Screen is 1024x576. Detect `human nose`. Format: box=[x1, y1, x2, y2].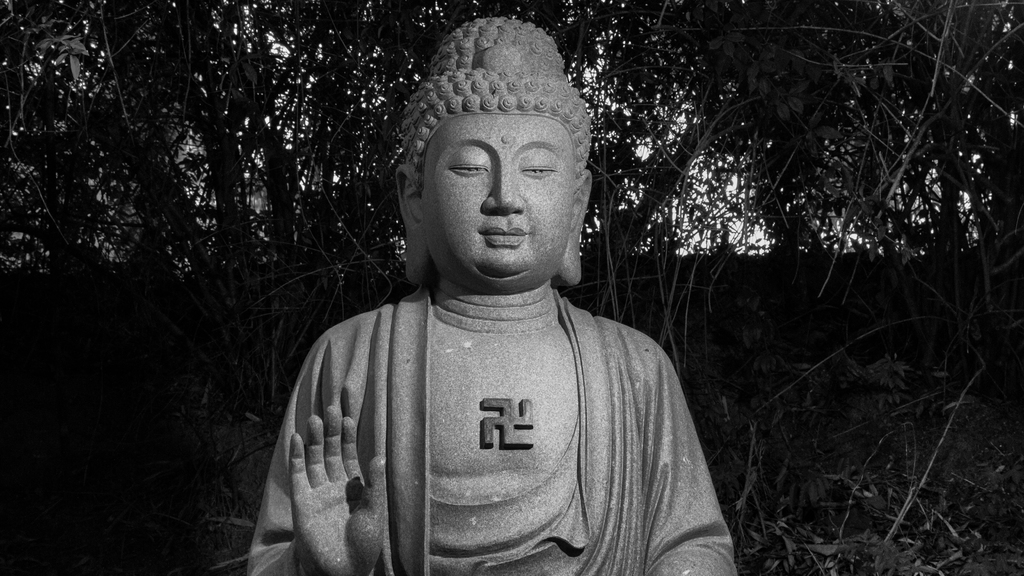
box=[480, 156, 526, 212].
